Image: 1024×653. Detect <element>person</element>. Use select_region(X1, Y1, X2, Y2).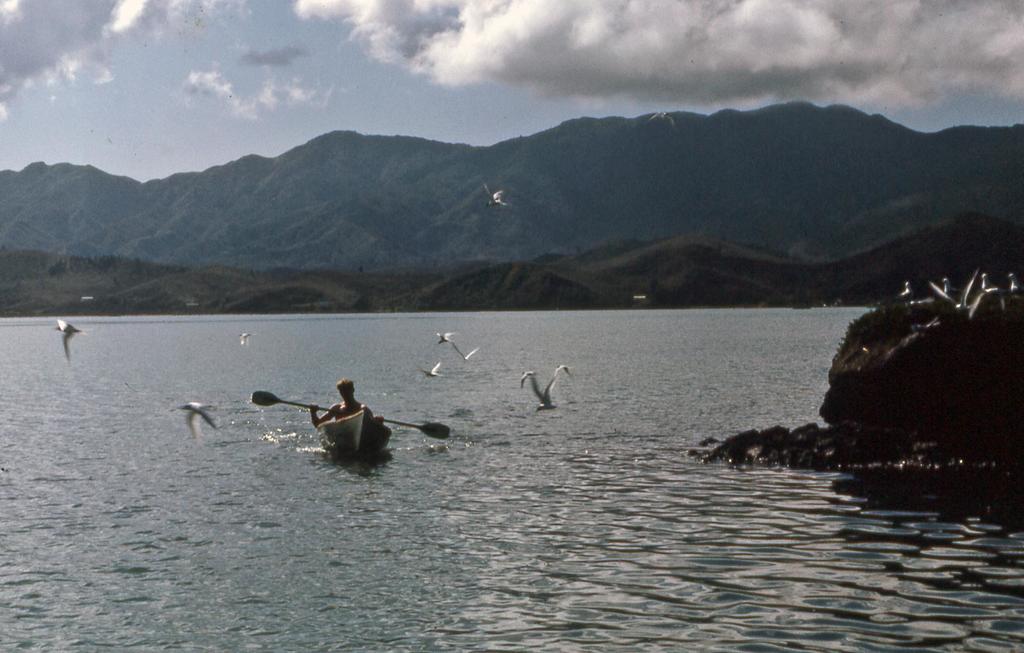
select_region(307, 374, 366, 425).
